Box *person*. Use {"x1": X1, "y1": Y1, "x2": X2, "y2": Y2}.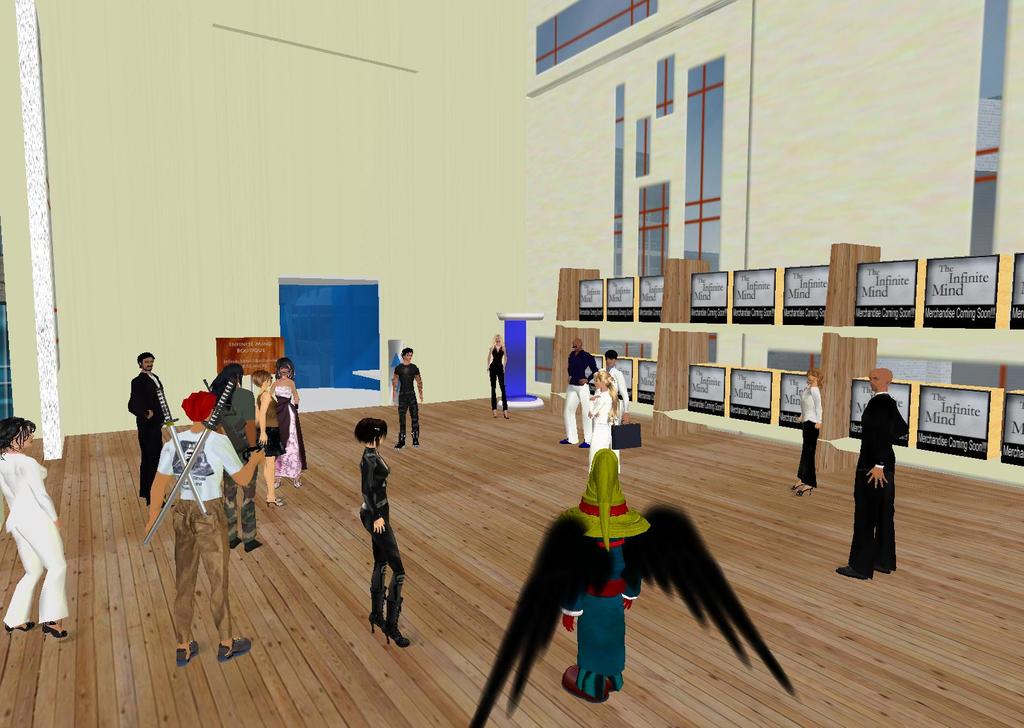
{"x1": 557, "y1": 342, "x2": 599, "y2": 443}.
